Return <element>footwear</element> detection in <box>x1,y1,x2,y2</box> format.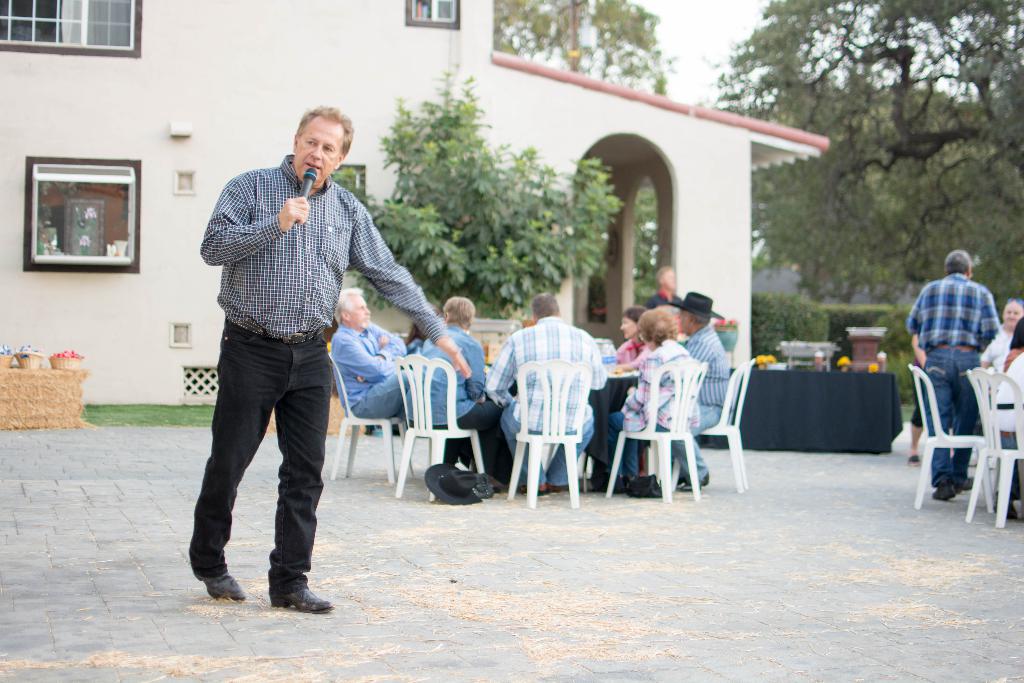
<box>932,483,956,502</box>.
